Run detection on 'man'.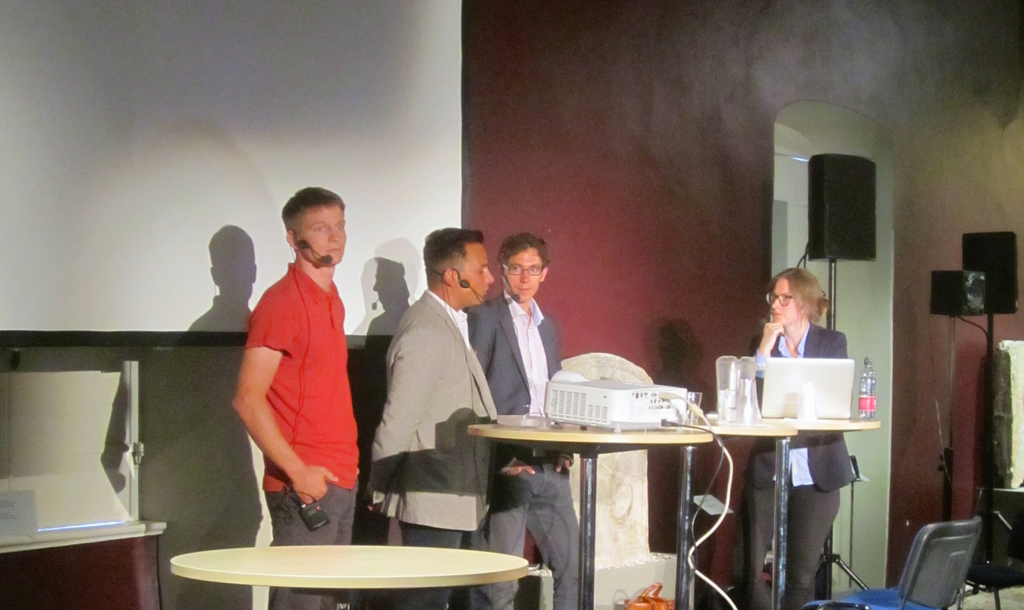
Result: left=356, top=223, right=502, bottom=558.
